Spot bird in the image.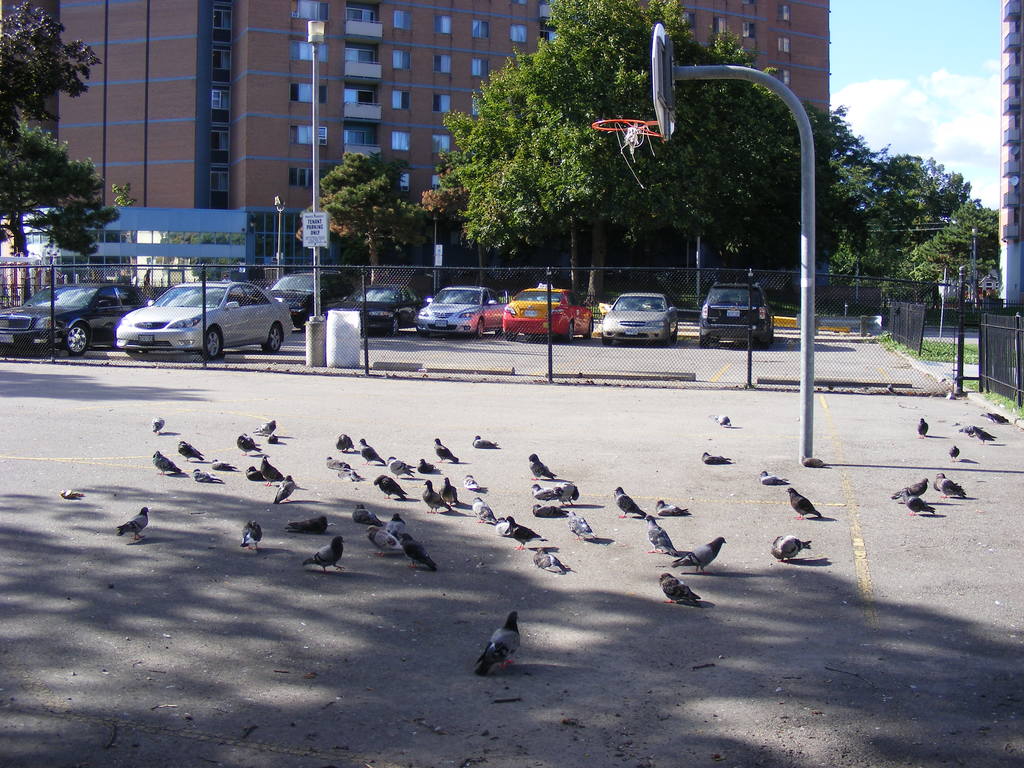
bird found at {"left": 950, "top": 447, "right": 961, "bottom": 463}.
